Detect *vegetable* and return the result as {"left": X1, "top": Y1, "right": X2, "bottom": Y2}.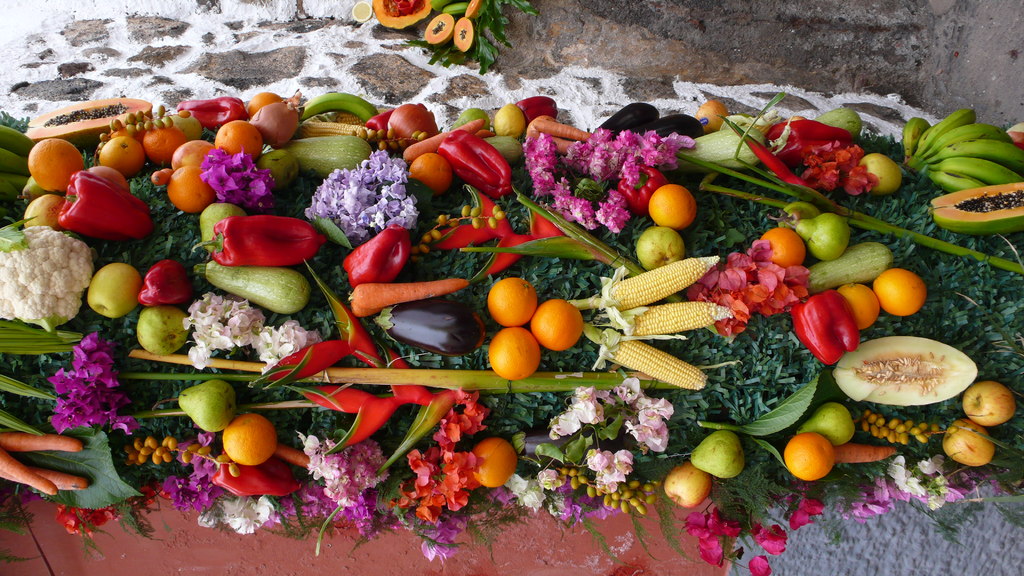
{"left": 402, "top": 118, "right": 486, "bottom": 162}.
